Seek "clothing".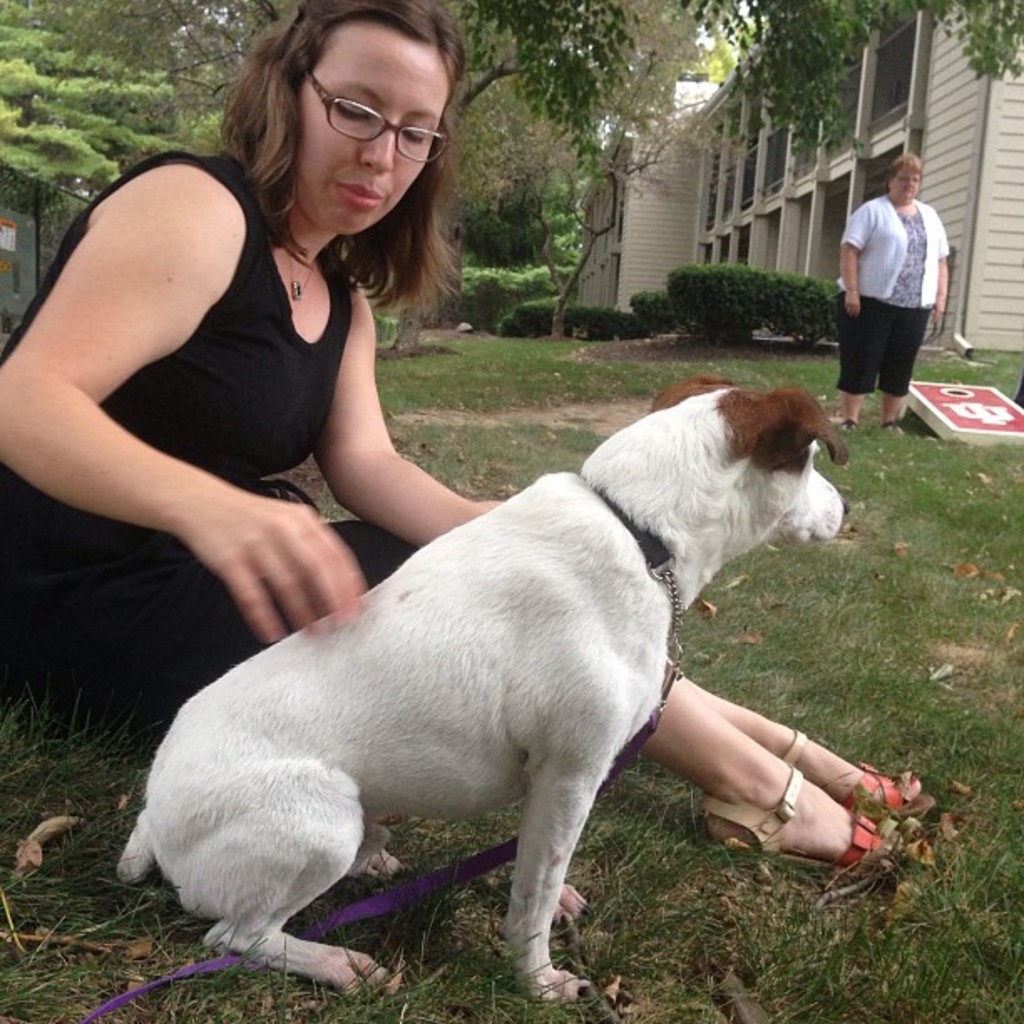
bbox=[850, 164, 949, 376].
